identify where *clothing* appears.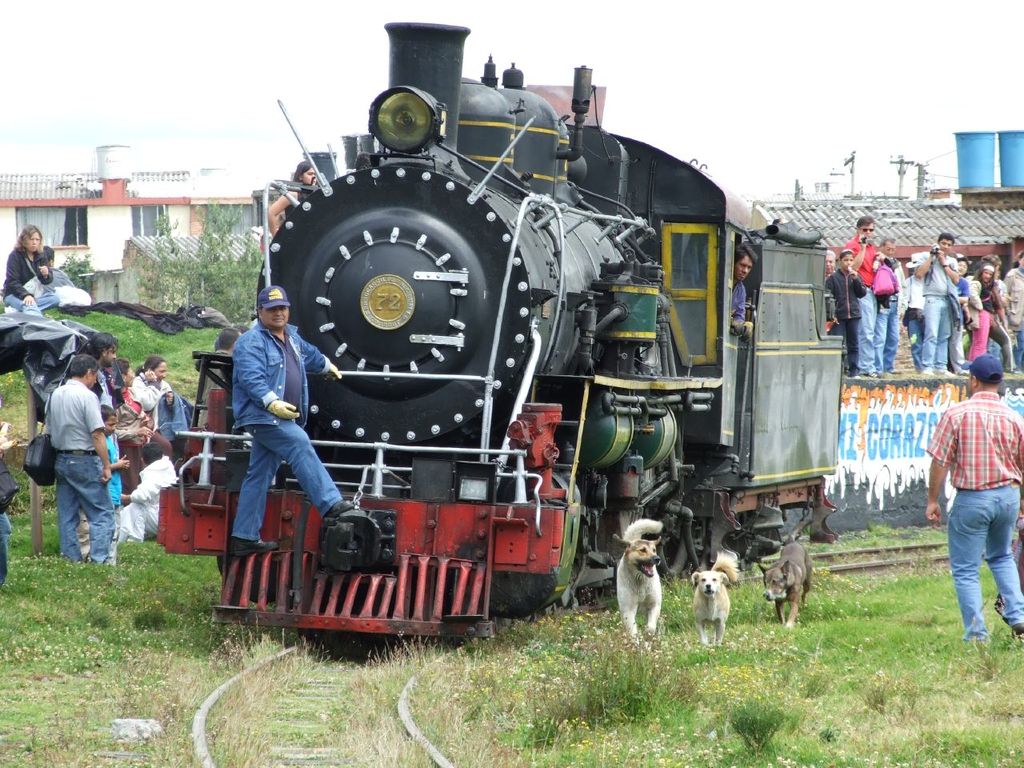
Appears at <box>964,274,1014,370</box>.
